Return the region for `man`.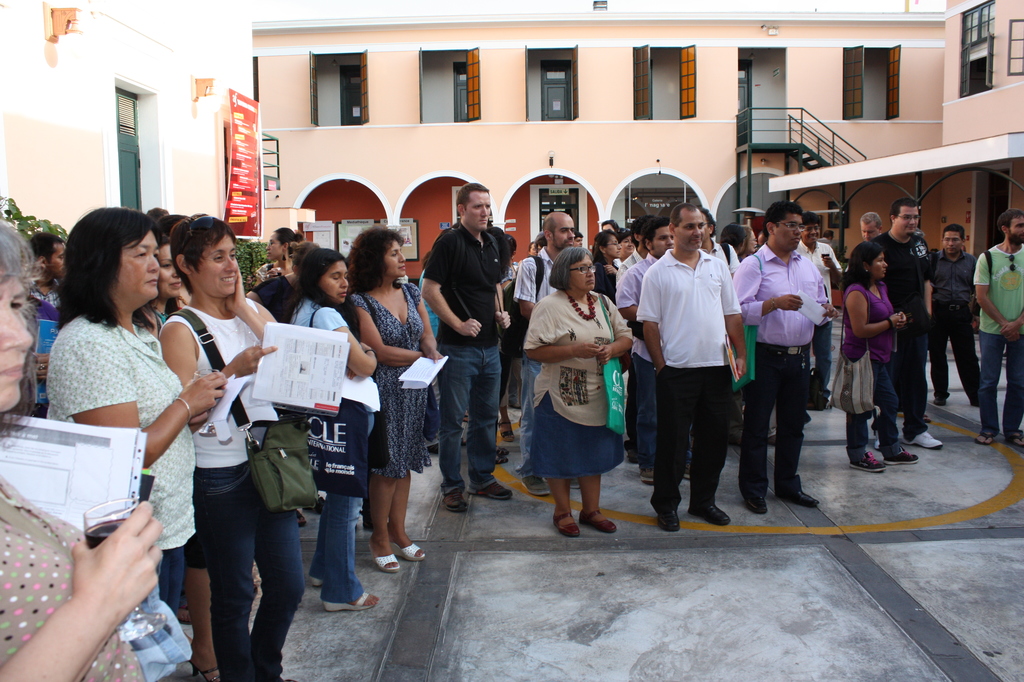
738,197,843,521.
